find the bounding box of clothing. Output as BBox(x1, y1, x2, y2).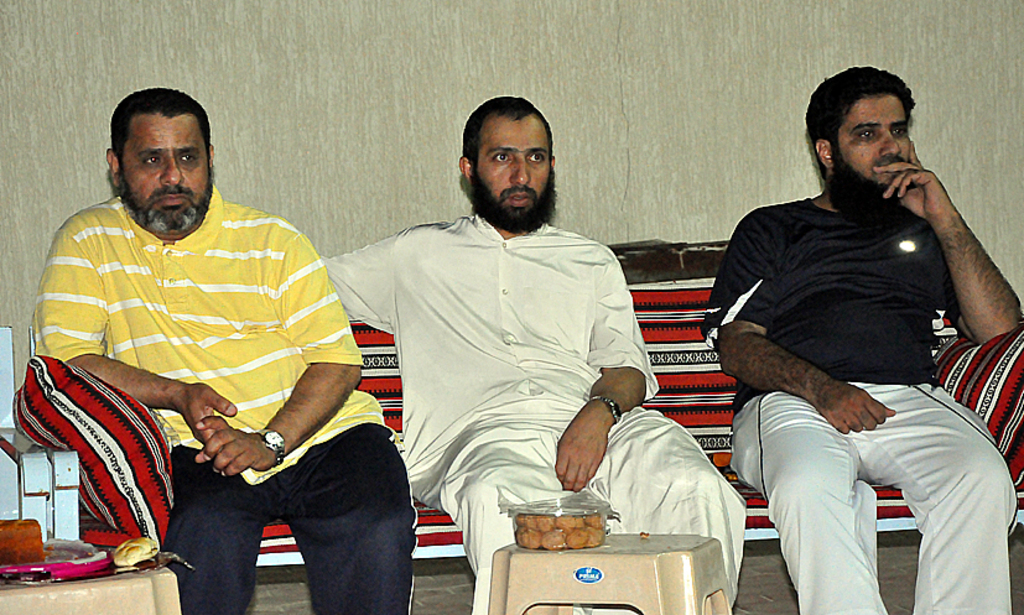
BBox(35, 181, 420, 614).
